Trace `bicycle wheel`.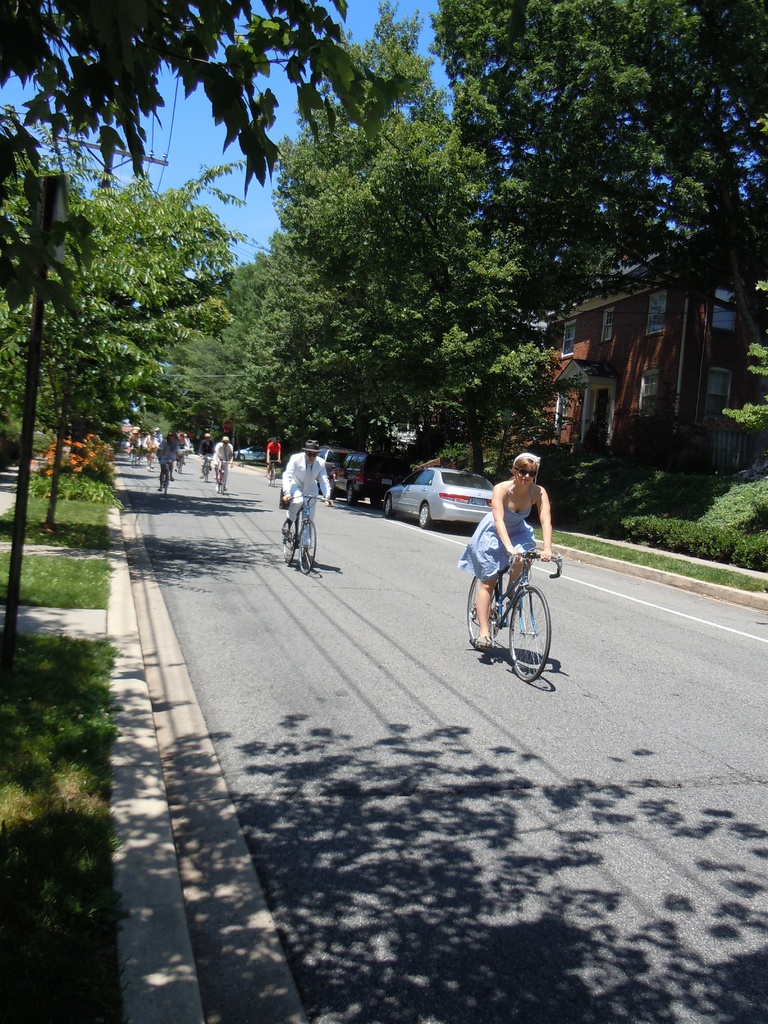
Traced to select_region(278, 515, 305, 564).
